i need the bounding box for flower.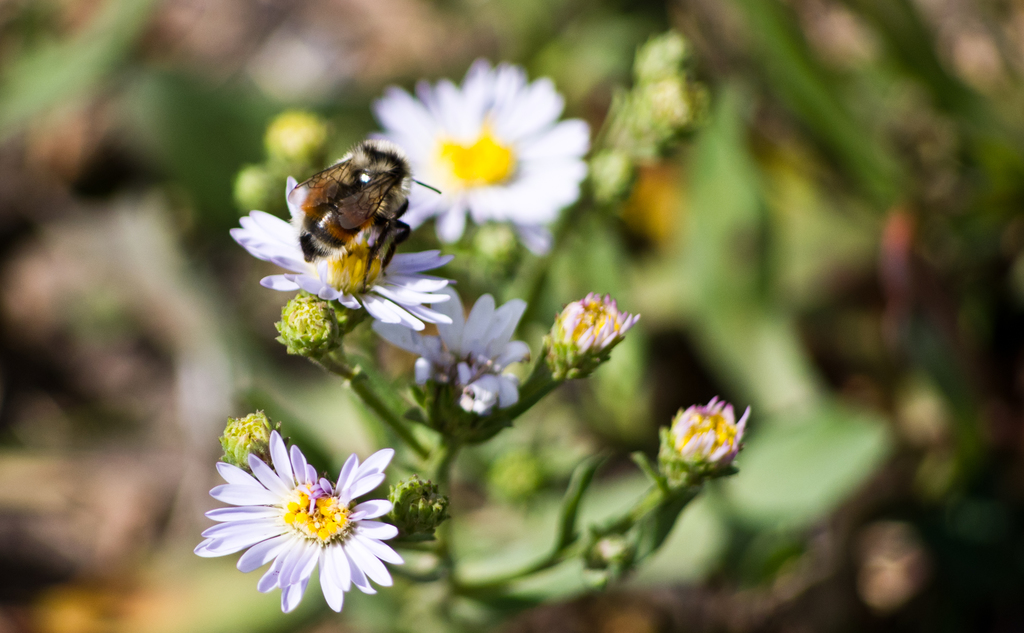
Here it is: BBox(349, 52, 594, 251).
